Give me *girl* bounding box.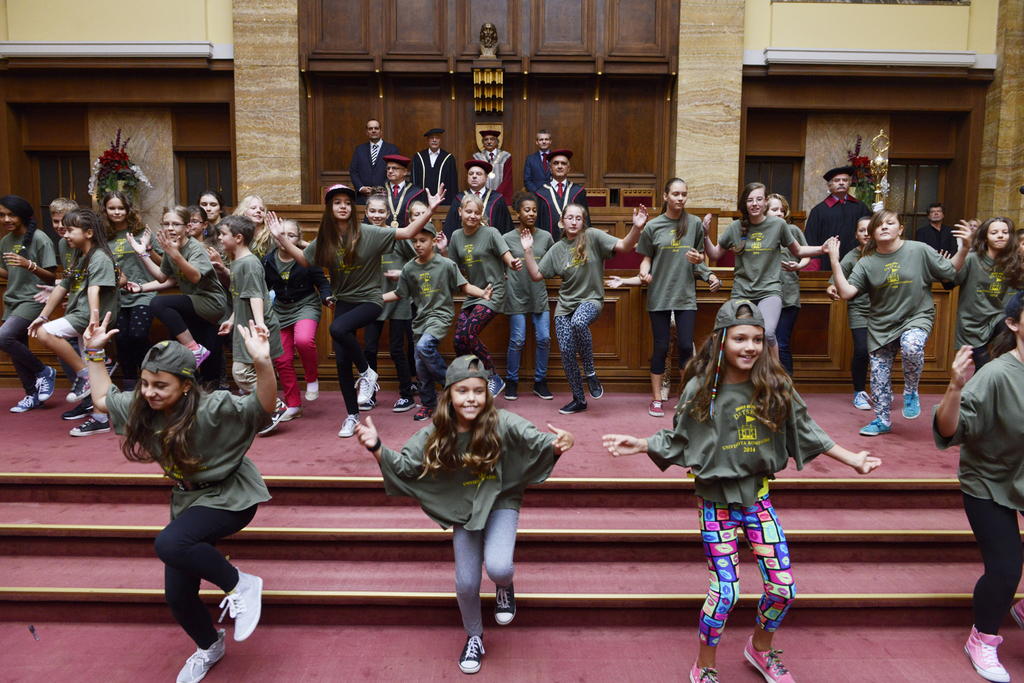
824 216 950 411.
